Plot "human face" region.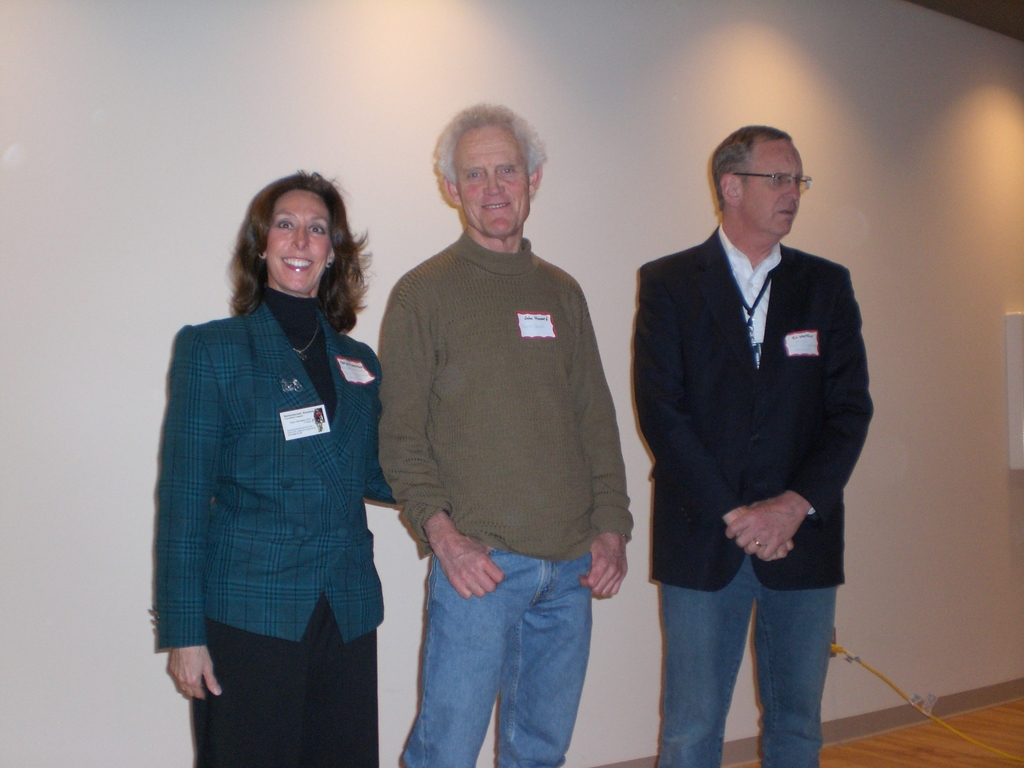
Plotted at bbox=[456, 127, 529, 237].
